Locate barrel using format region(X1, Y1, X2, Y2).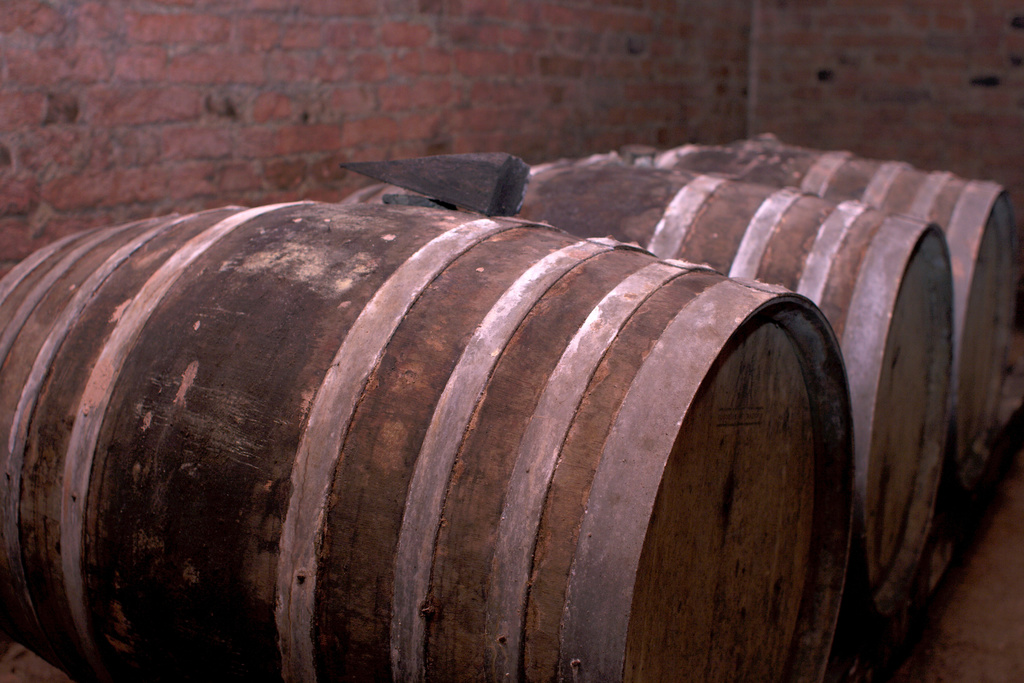
region(0, 146, 856, 682).
